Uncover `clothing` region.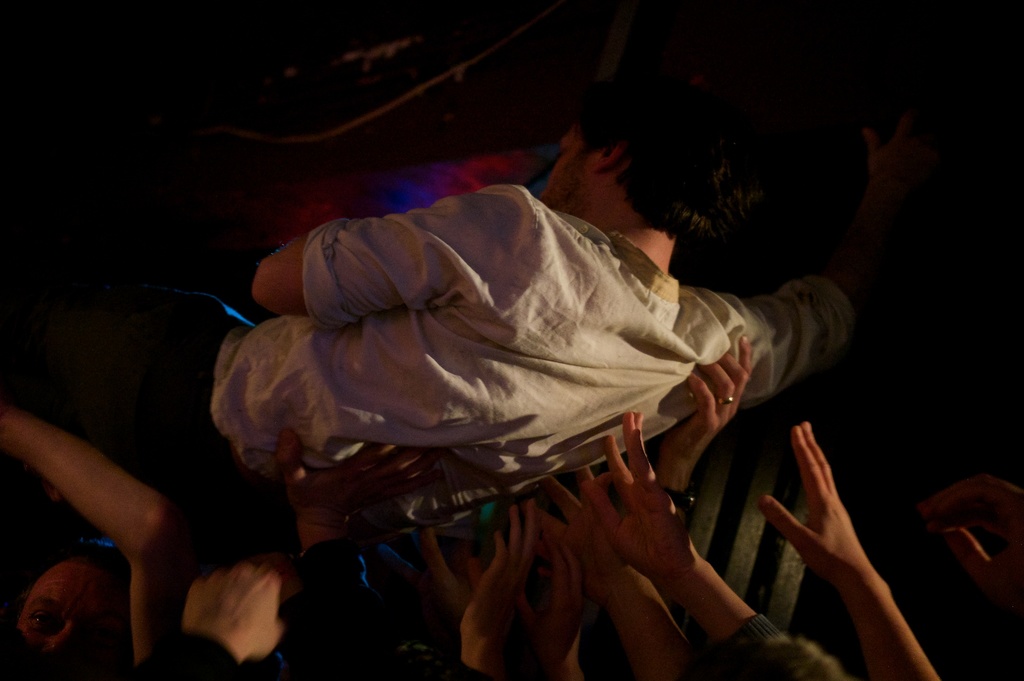
Uncovered: 148 169 872 540.
